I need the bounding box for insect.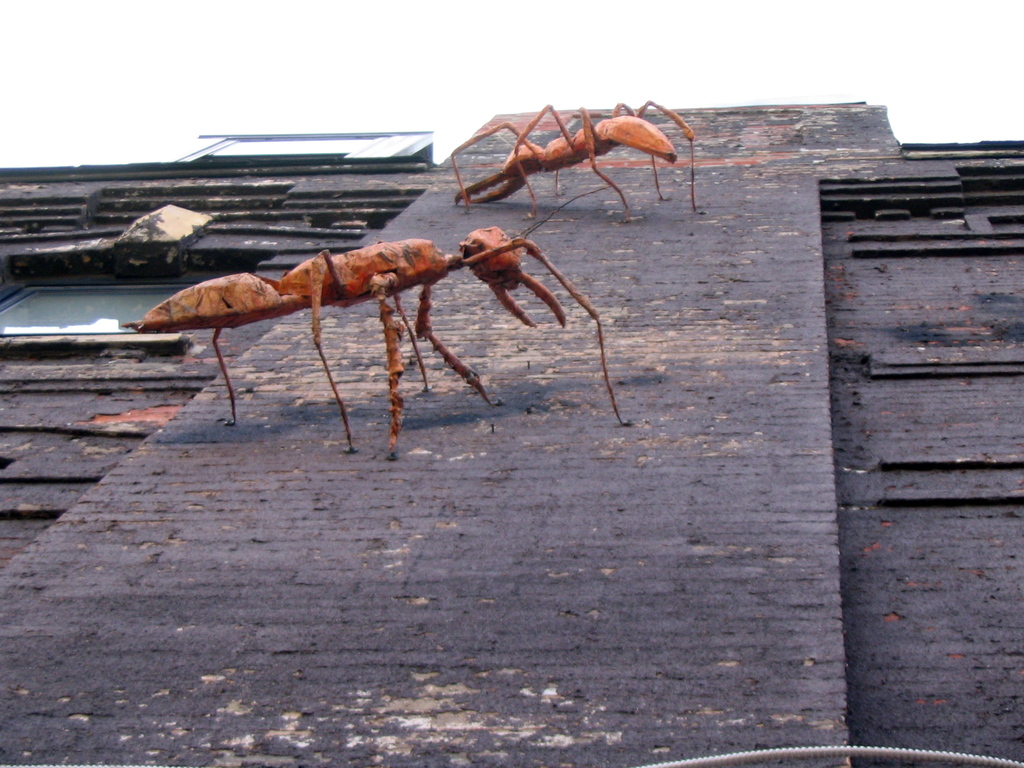
Here it is: 451:104:708:223.
